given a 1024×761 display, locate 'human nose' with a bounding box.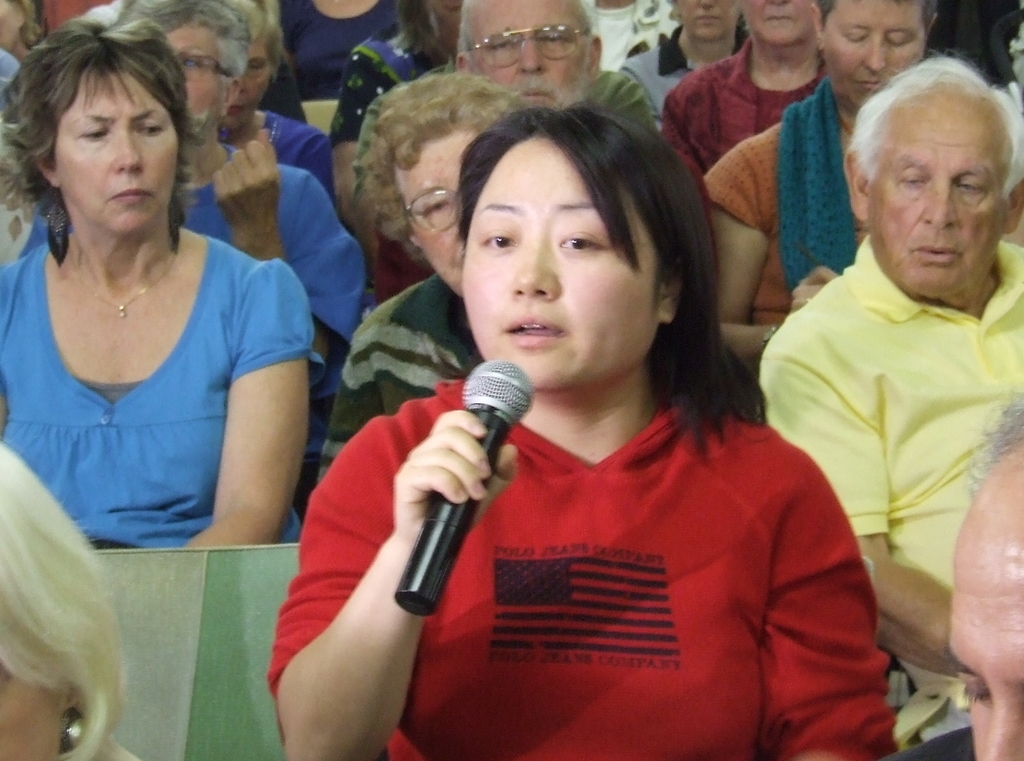
Located: (508,237,560,304).
